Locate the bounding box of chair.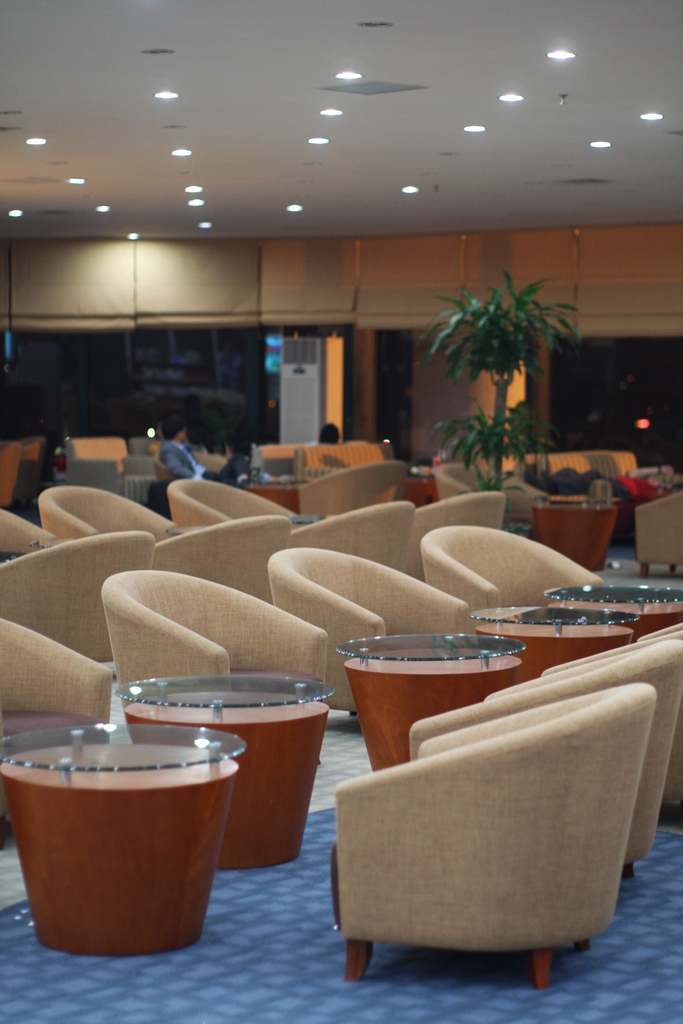
Bounding box: crop(296, 458, 408, 517).
